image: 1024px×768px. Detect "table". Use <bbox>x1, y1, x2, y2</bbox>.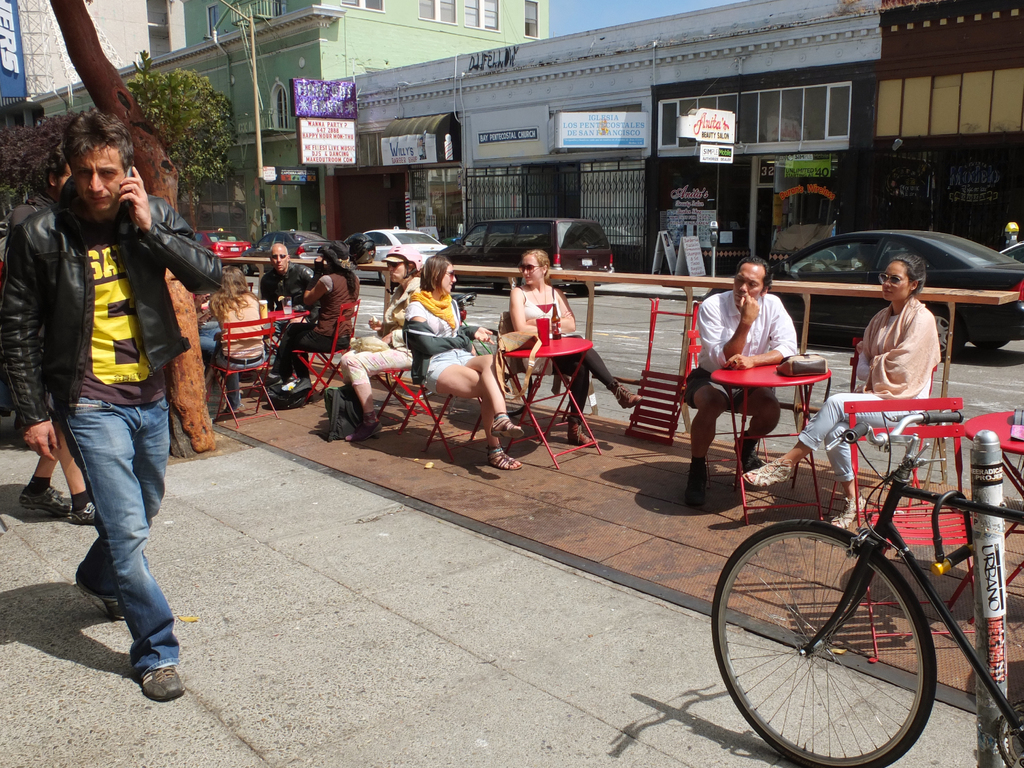
<bbox>943, 412, 1023, 614</bbox>.
